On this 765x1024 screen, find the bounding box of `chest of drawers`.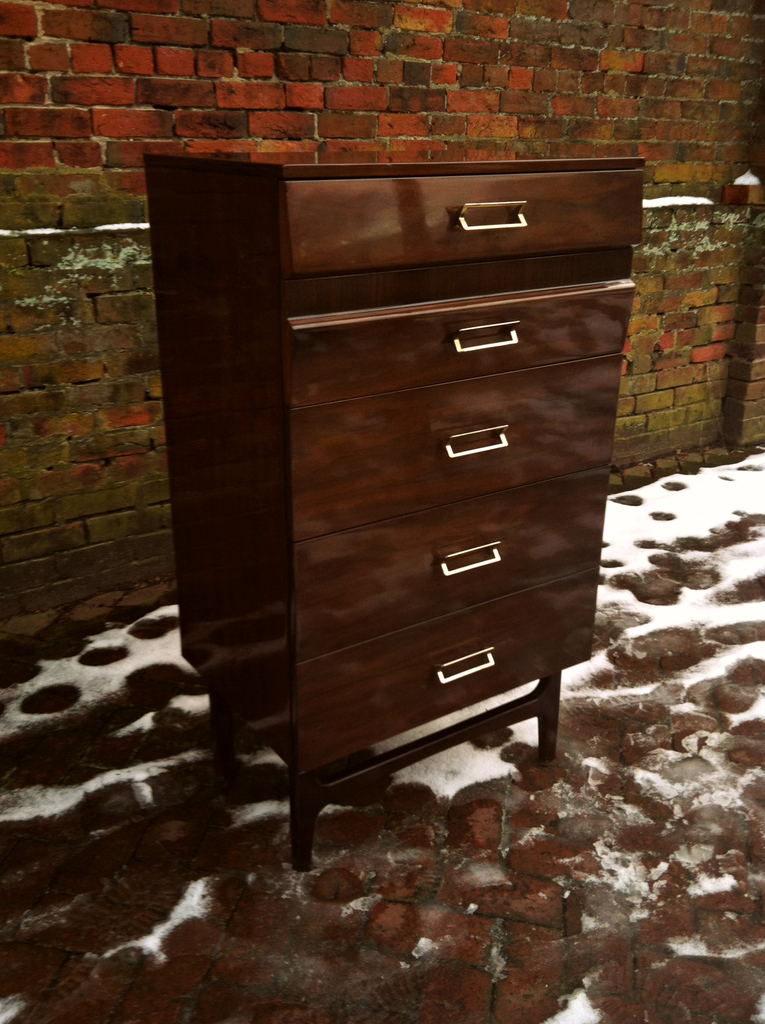
Bounding box: l=141, t=157, r=641, b=871.
